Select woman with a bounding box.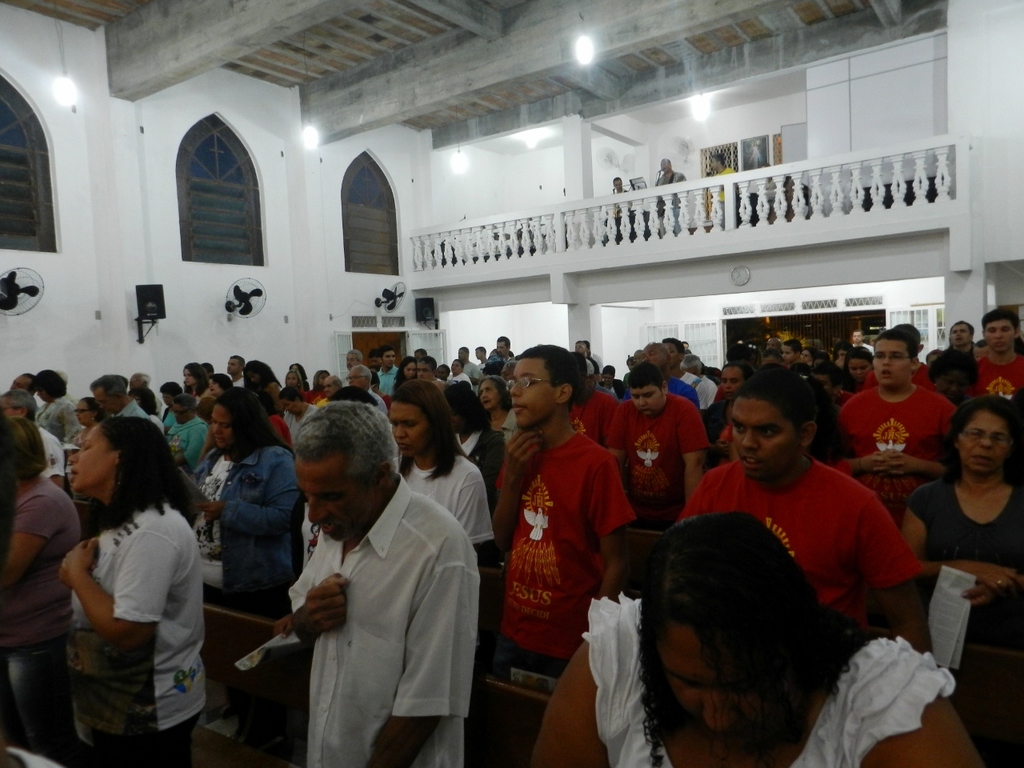
l=390, t=381, r=497, b=565.
